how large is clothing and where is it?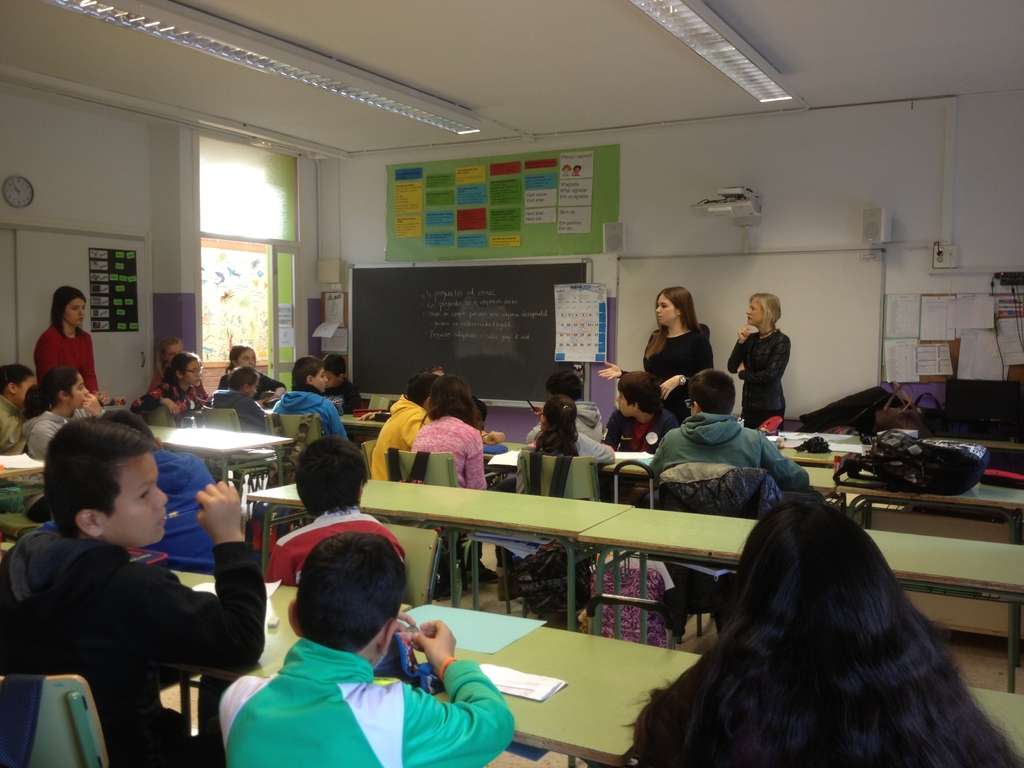
Bounding box: {"left": 734, "top": 323, "right": 796, "bottom": 424}.
